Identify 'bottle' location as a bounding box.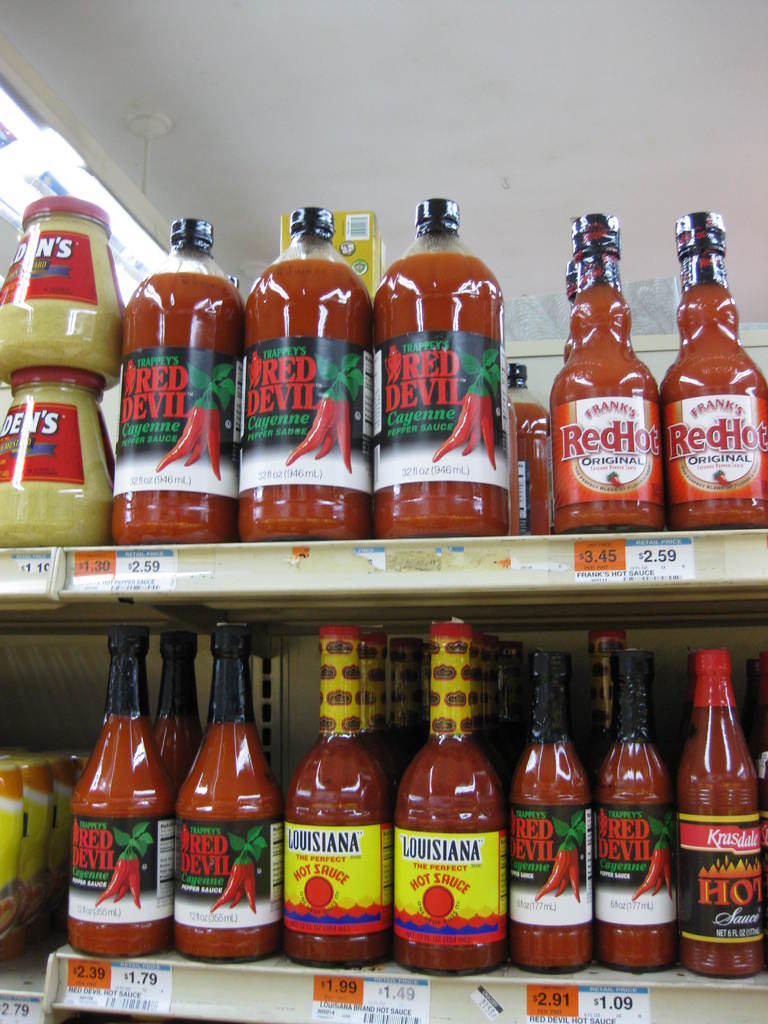
(x1=548, y1=216, x2=660, y2=531).
